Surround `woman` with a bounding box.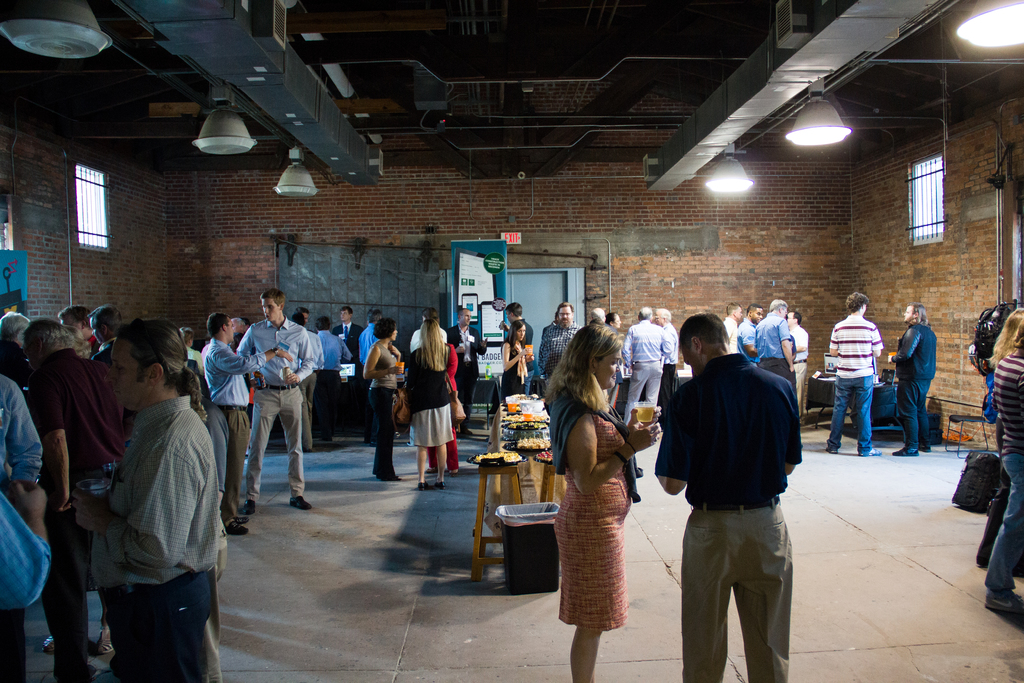
box=[982, 309, 1023, 617].
